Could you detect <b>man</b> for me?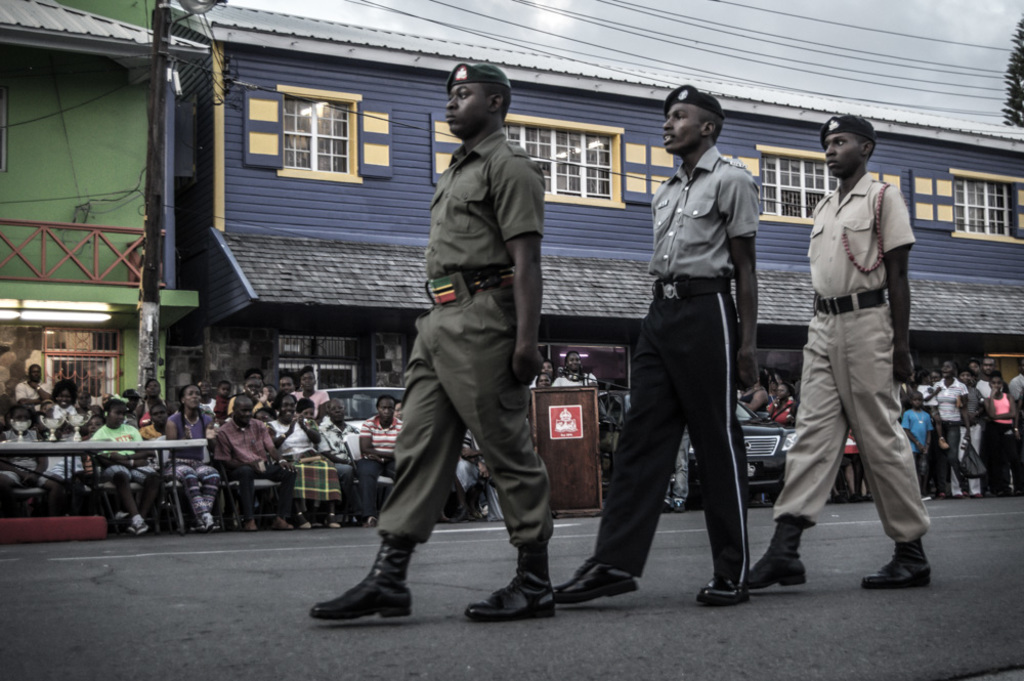
Detection result: (x1=207, y1=398, x2=298, y2=527).
